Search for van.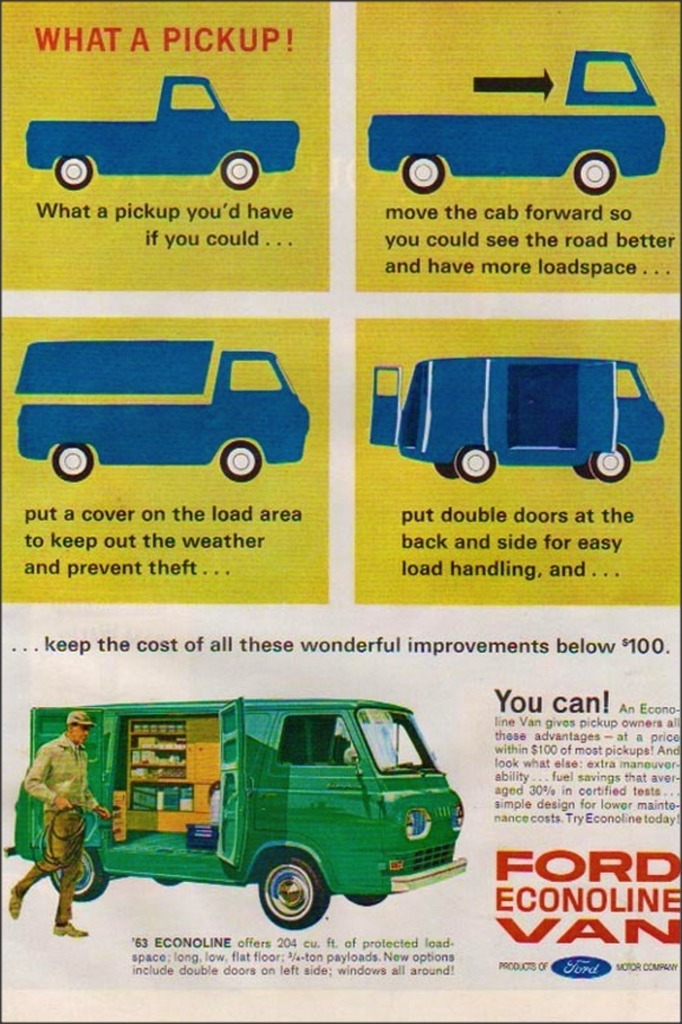
Found at BBox(365, 45, 670, 196).
